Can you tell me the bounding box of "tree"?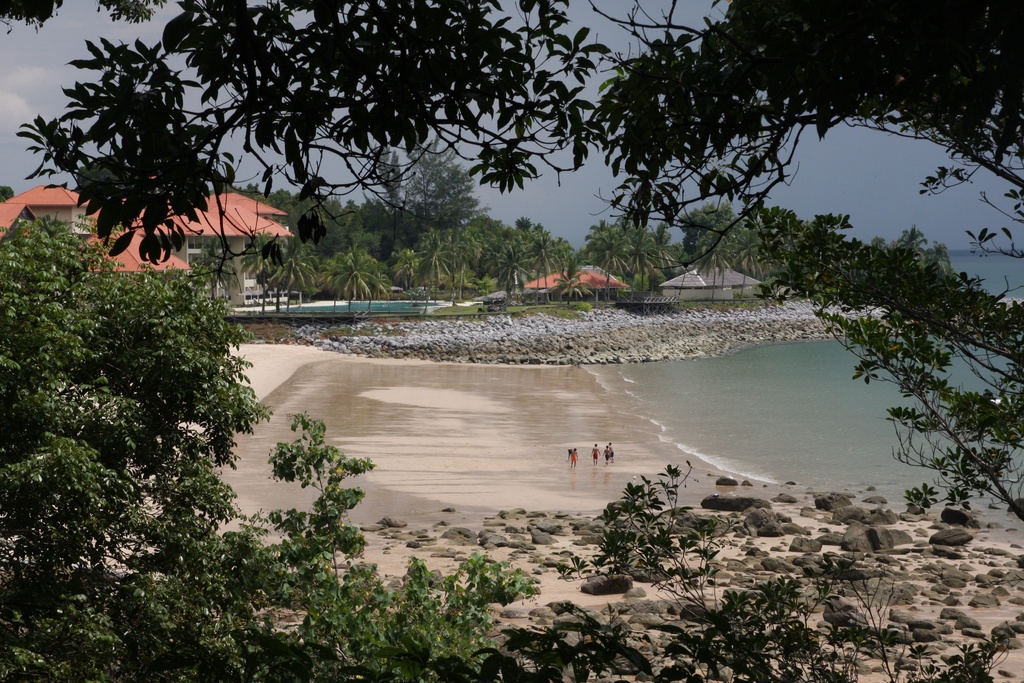
BBox(577, 201, 627, 271).
